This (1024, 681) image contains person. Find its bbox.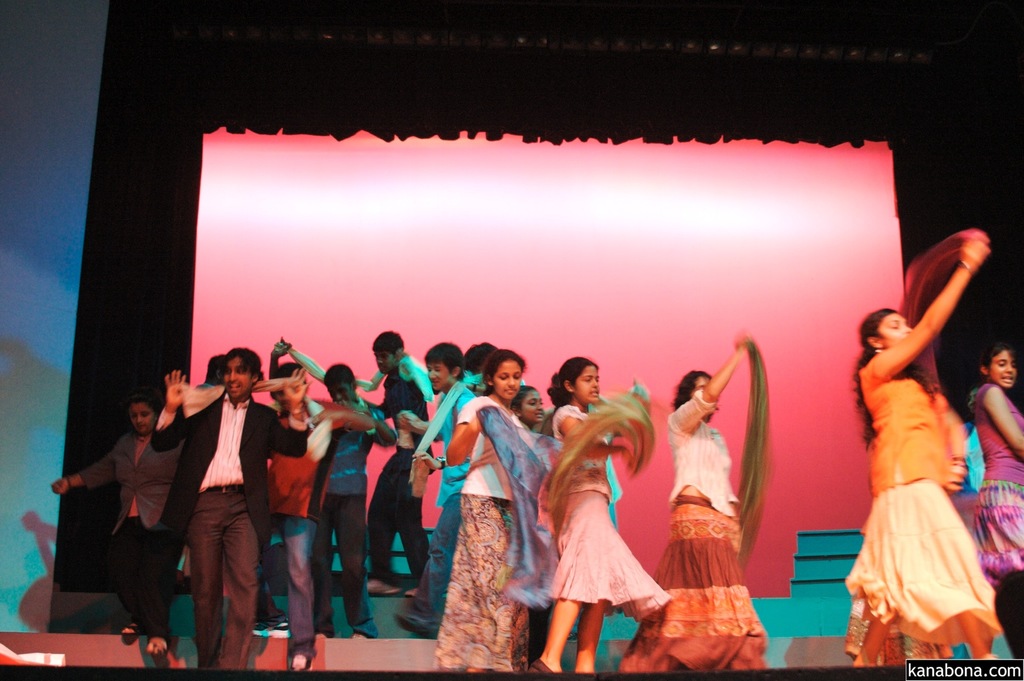
x1=959, y1=345, x2=1023, y2=577.
